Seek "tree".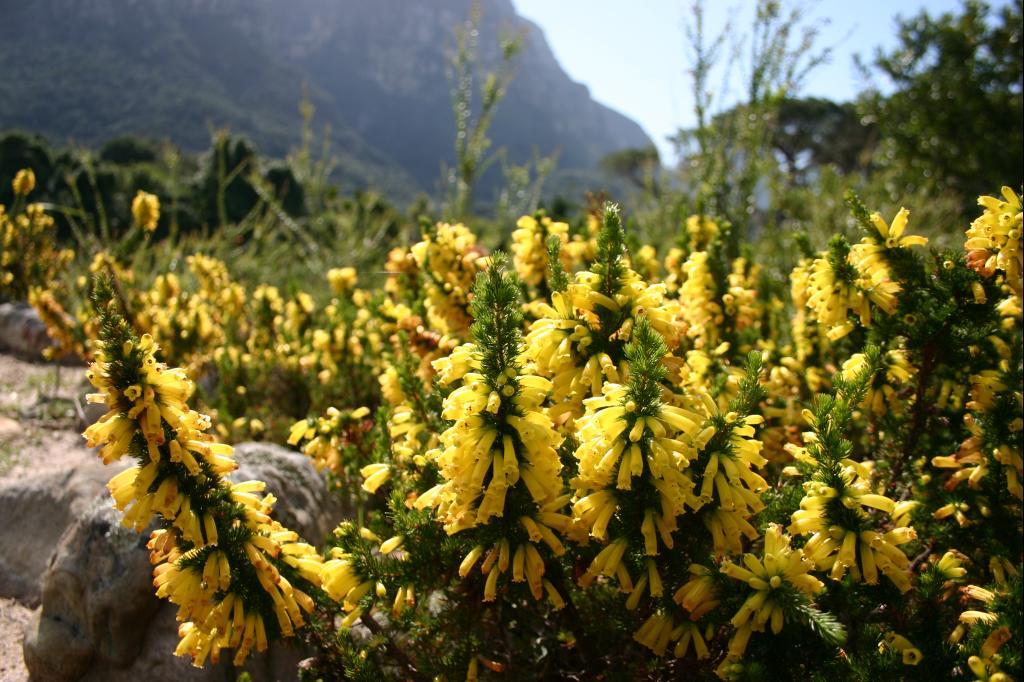
190 124 264 226.
